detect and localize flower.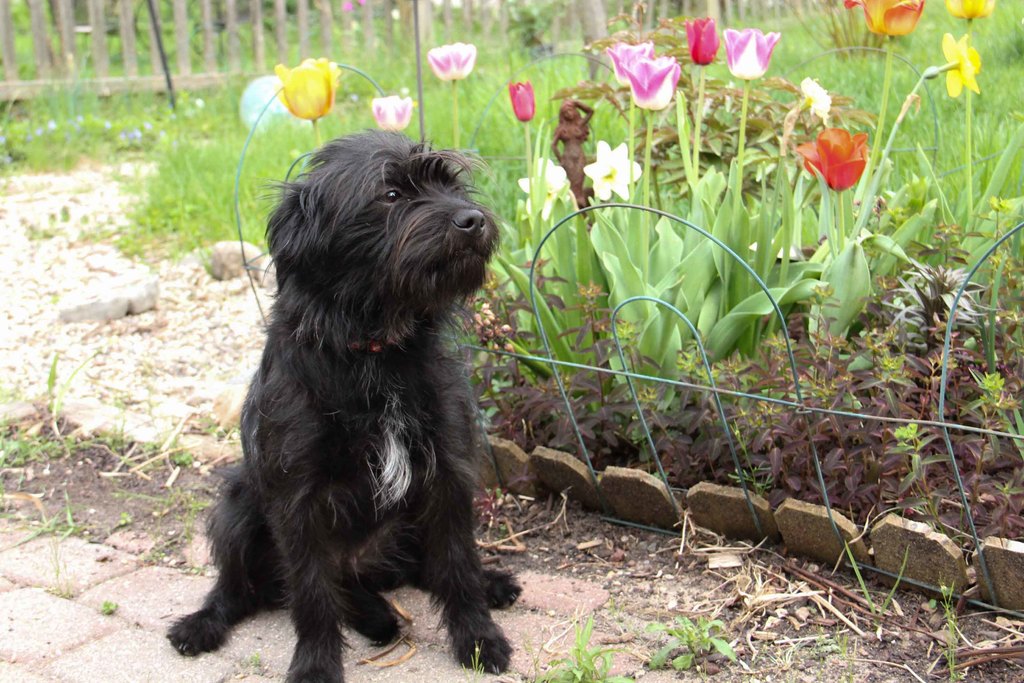
Localized at 842, 0, 929, 37.
